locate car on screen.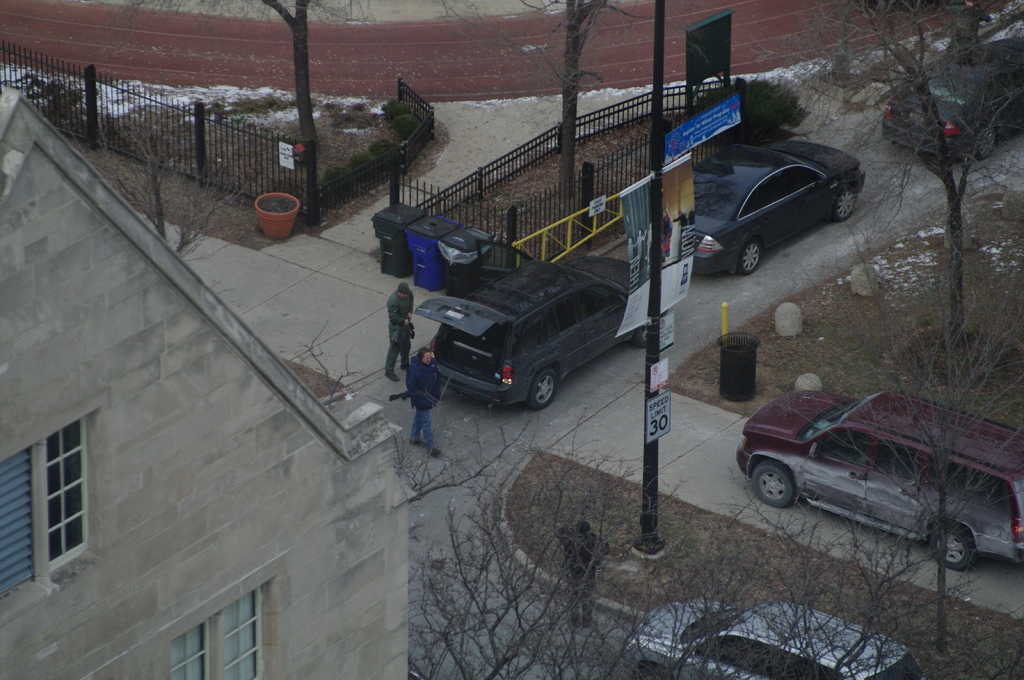
On screen at BBox(682, 124, 858, 280).
